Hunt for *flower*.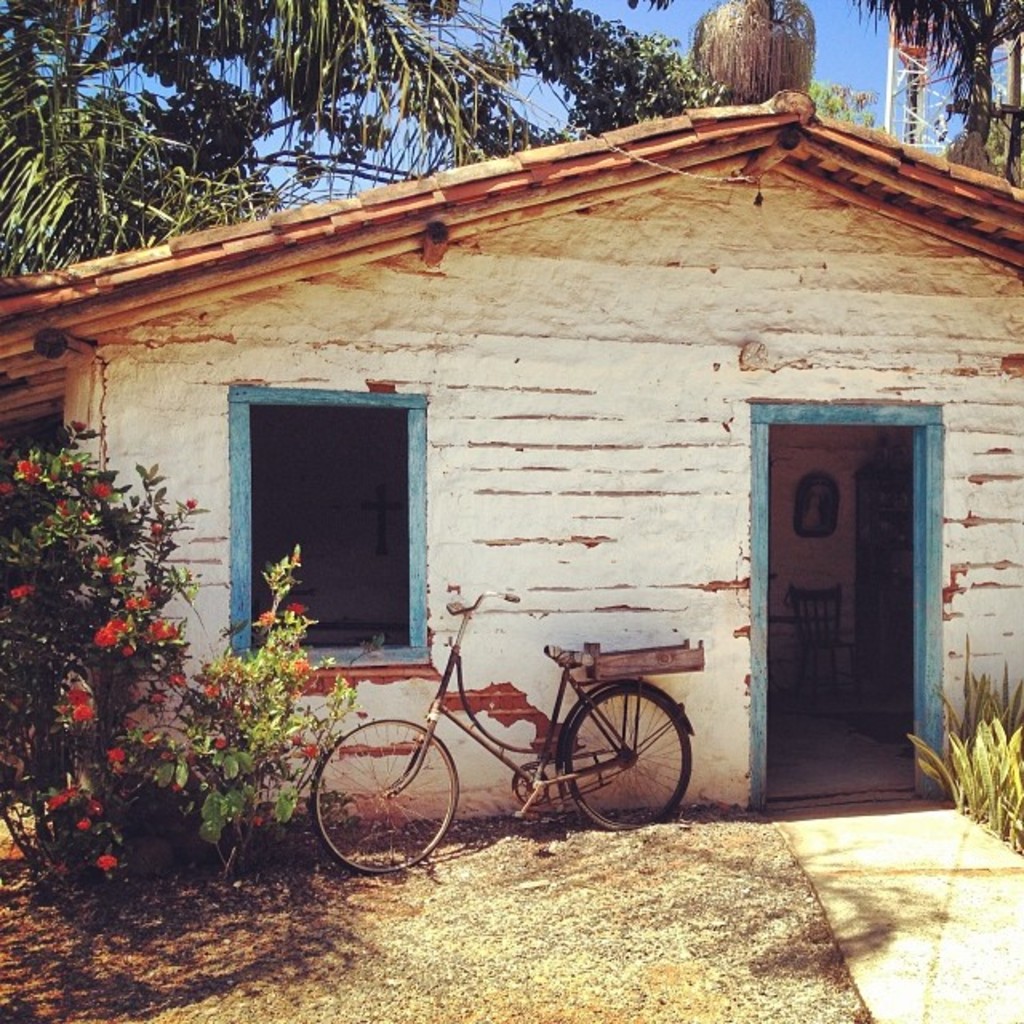
Hunted down at box=[94, 491, 104, 502].
